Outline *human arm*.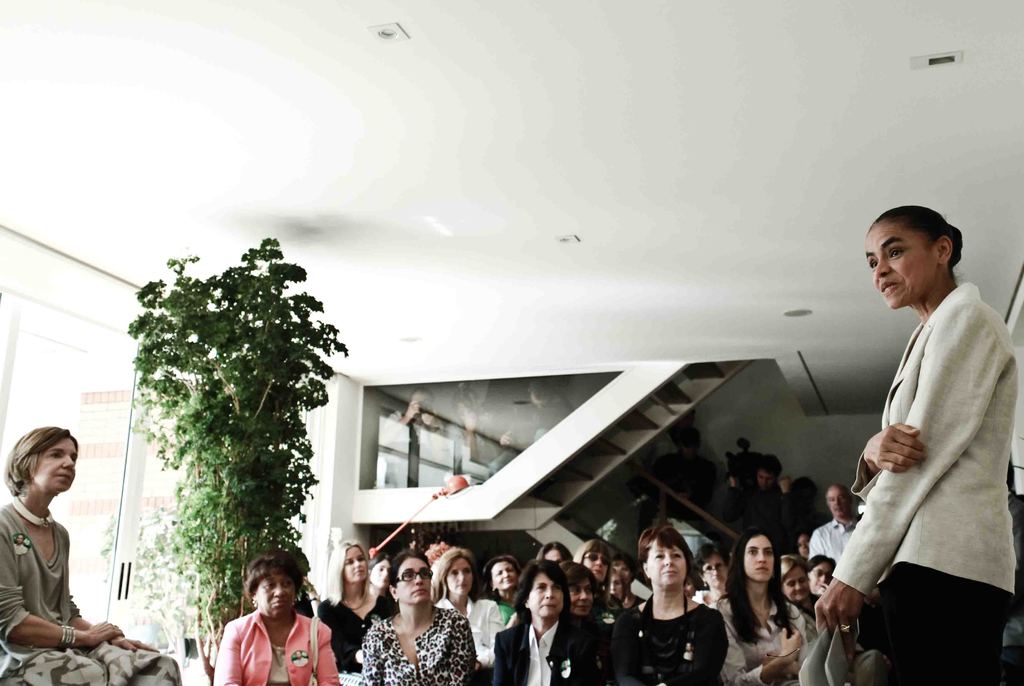
Outline: [852, 417, 932, 502].
